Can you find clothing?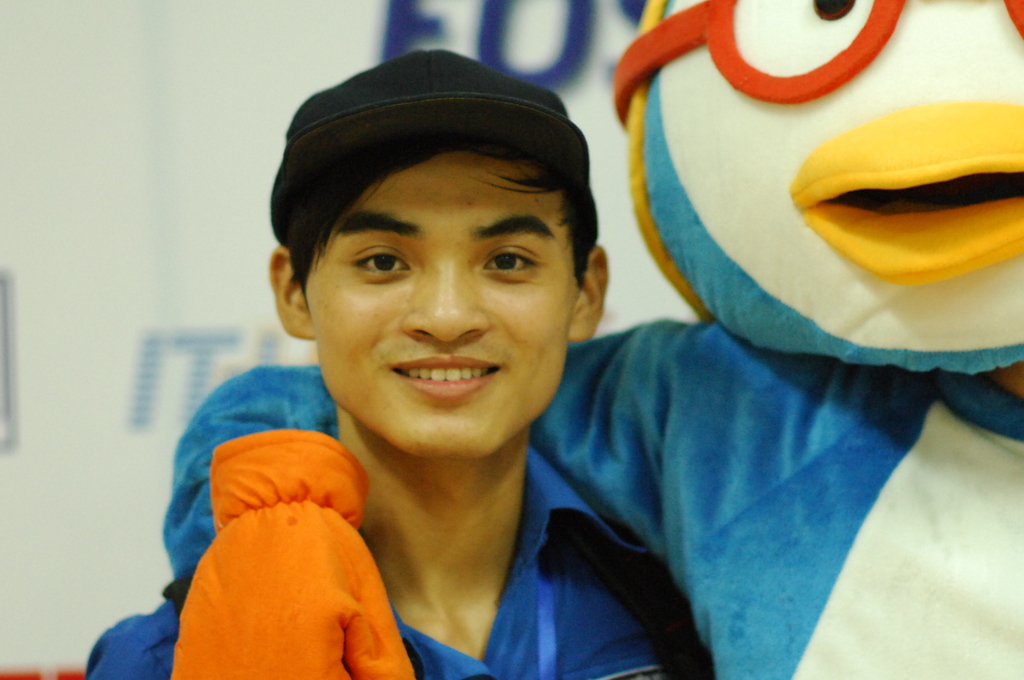
Yes, bounding box: x1=86 y1=445 x2=710 y2=679.
